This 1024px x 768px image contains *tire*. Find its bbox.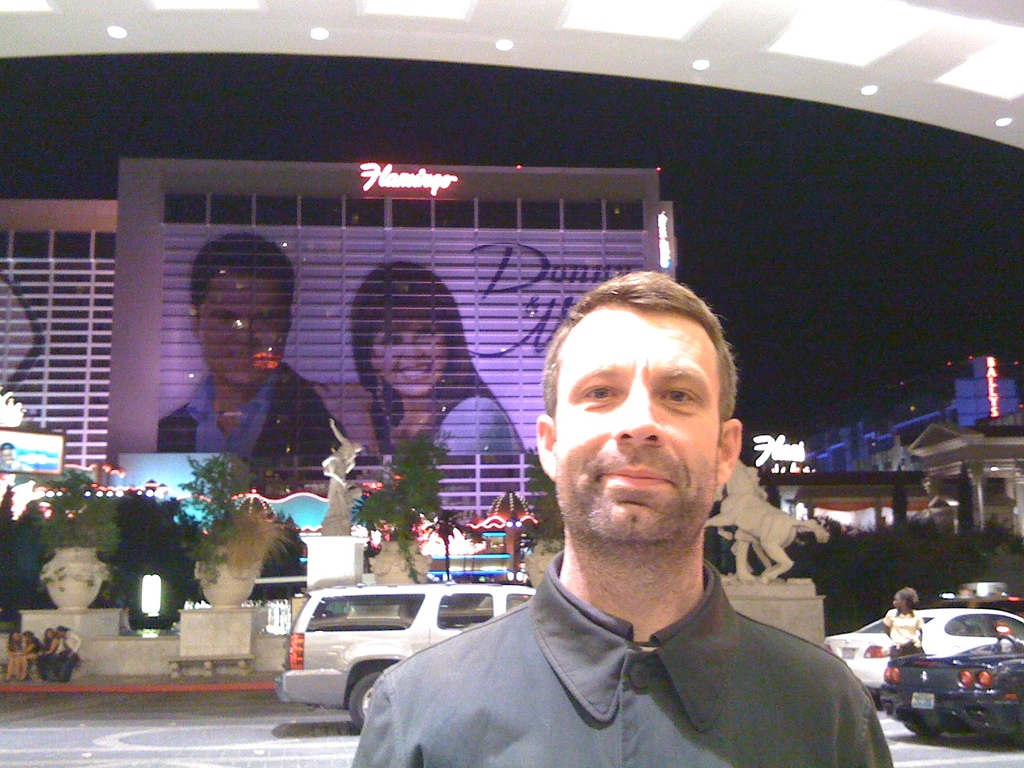
box(347, 669, 397, 730).
